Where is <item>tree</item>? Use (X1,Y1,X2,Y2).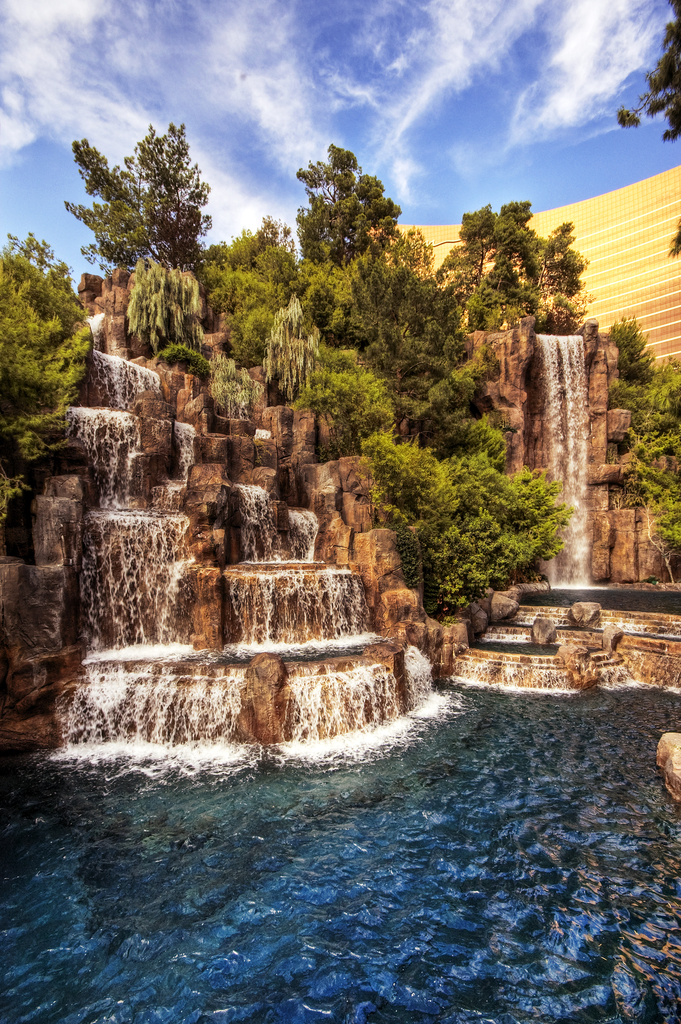
(69,105,232,355).
